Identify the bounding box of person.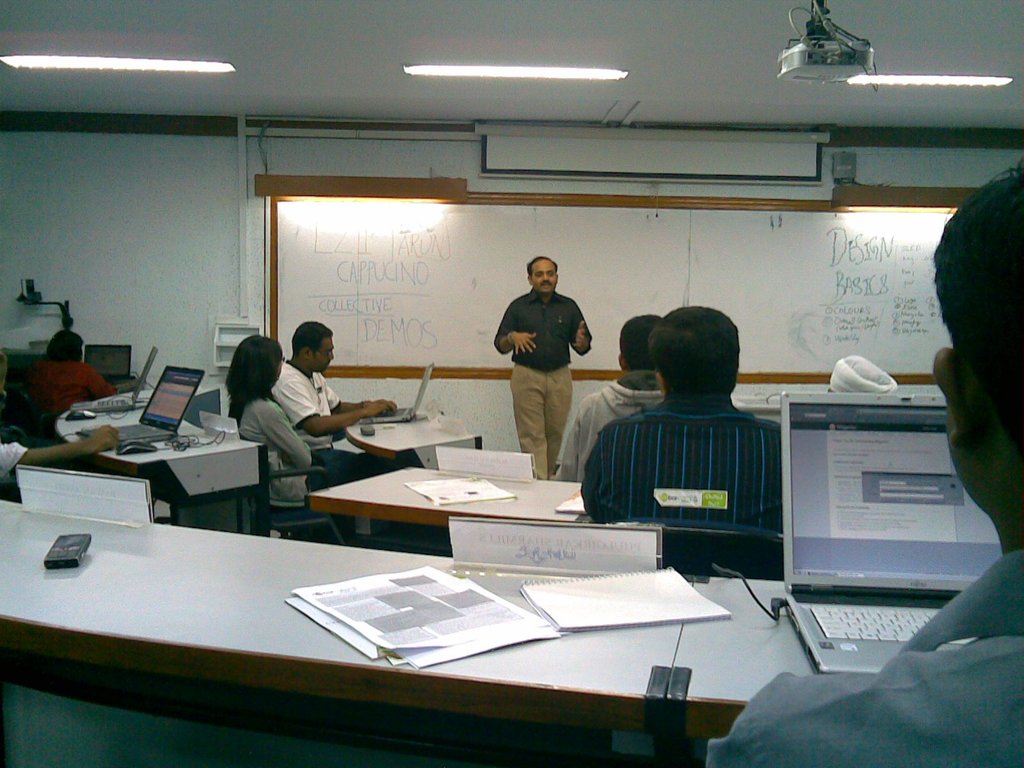
x1=579 y1=298 x2=789 y2=534.
